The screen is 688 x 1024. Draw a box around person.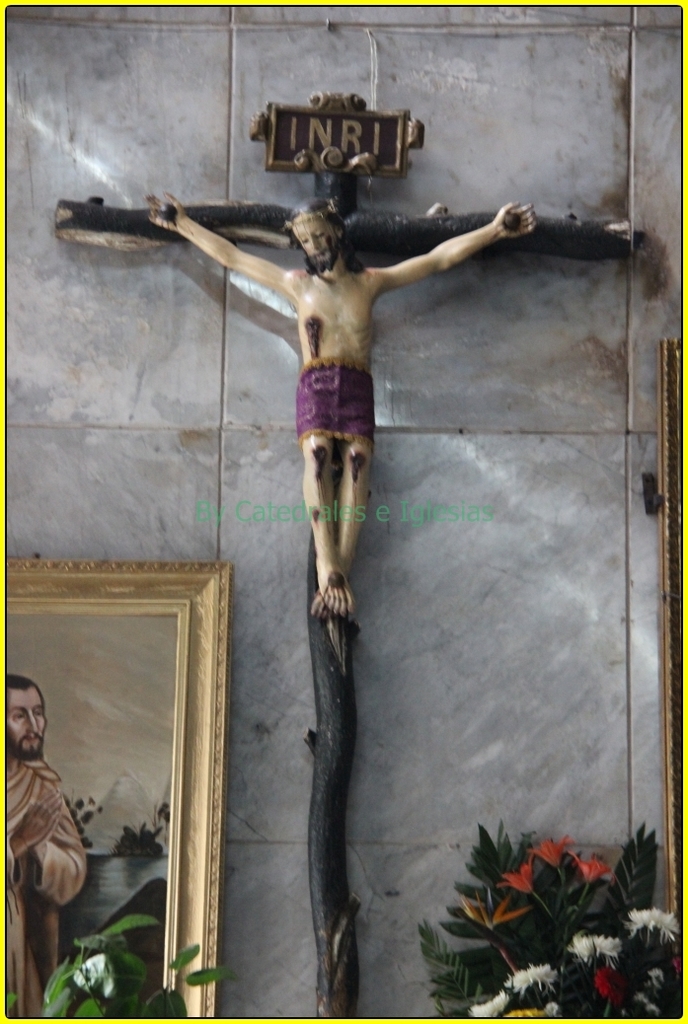
bbox=[97, 94, 530, 723].
